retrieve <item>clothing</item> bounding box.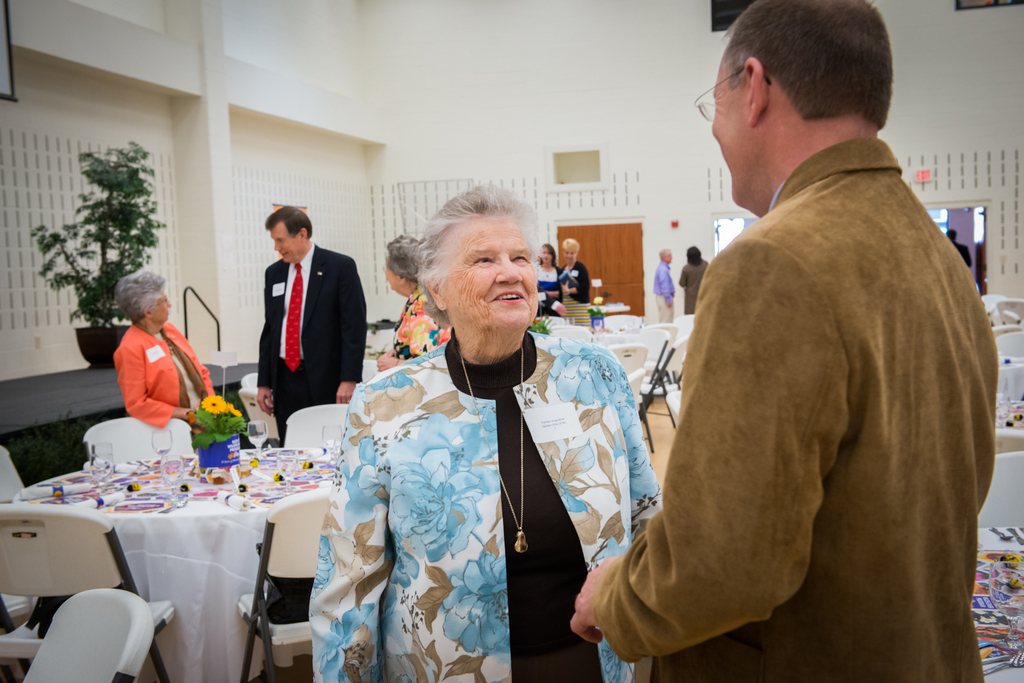
Bounding box: select_region(586, 140, 990, 682).
